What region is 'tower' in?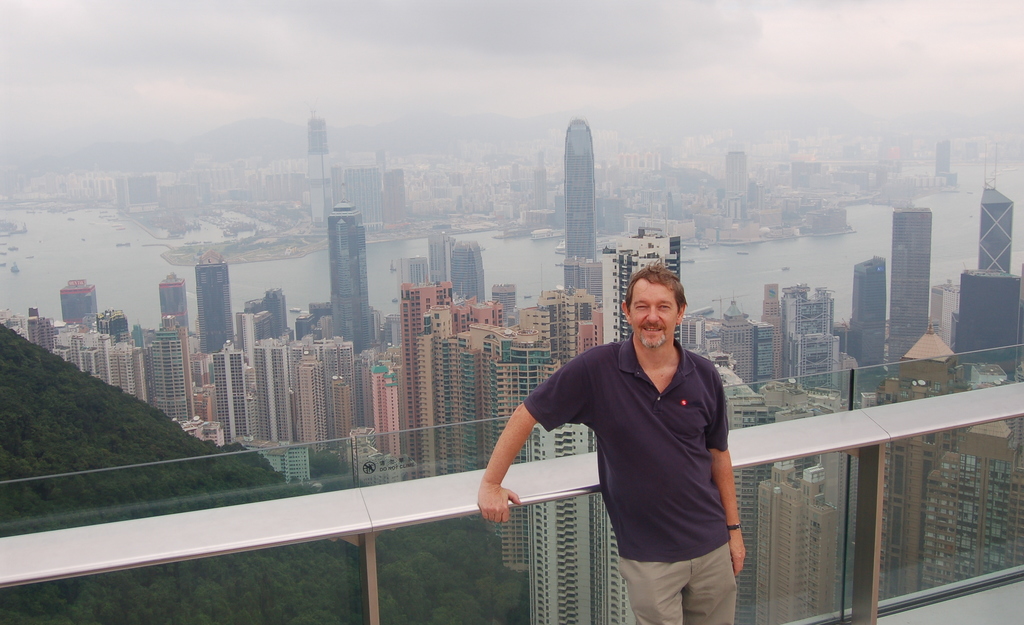
<bbox>397, 279, 455, 482</bbox>.
